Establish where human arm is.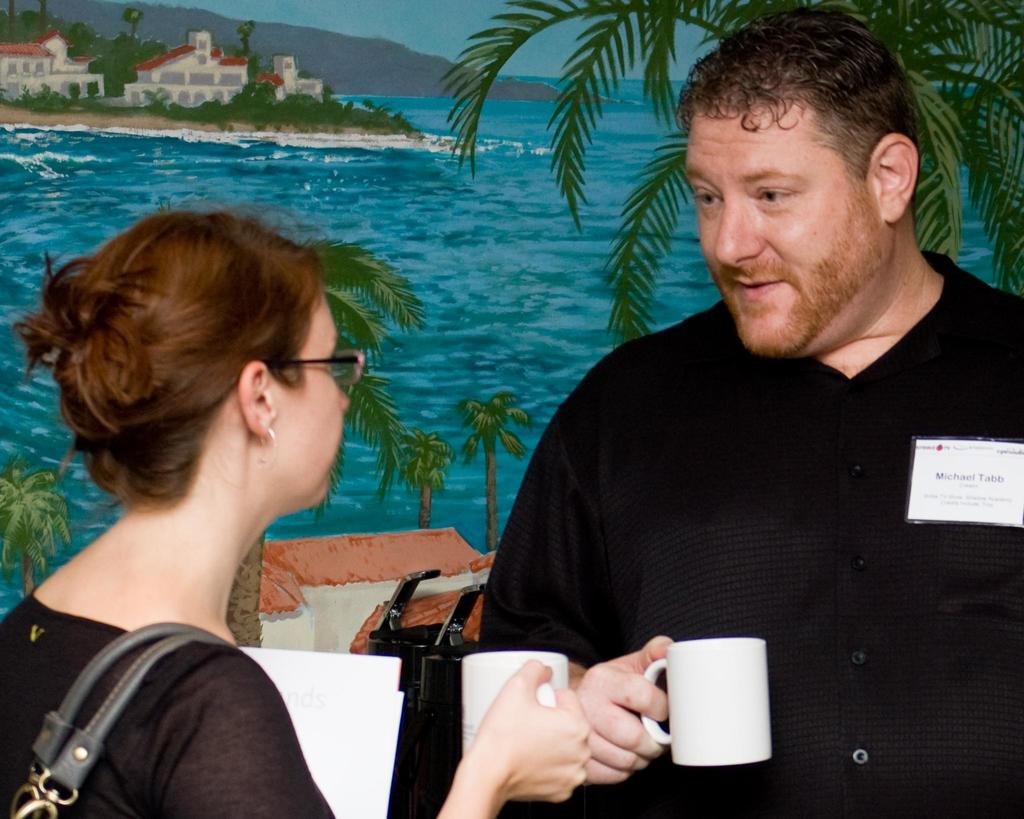
Established at bbox=[153, 658, 592, 818].
